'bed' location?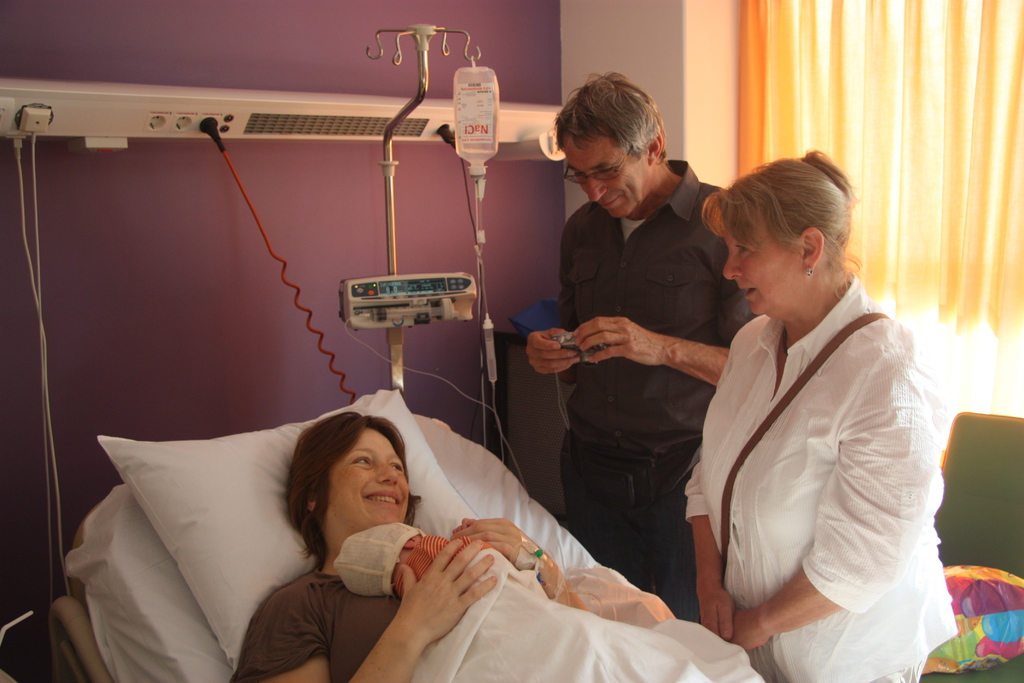
x1=38 y1=369 x2=566 y2=681
